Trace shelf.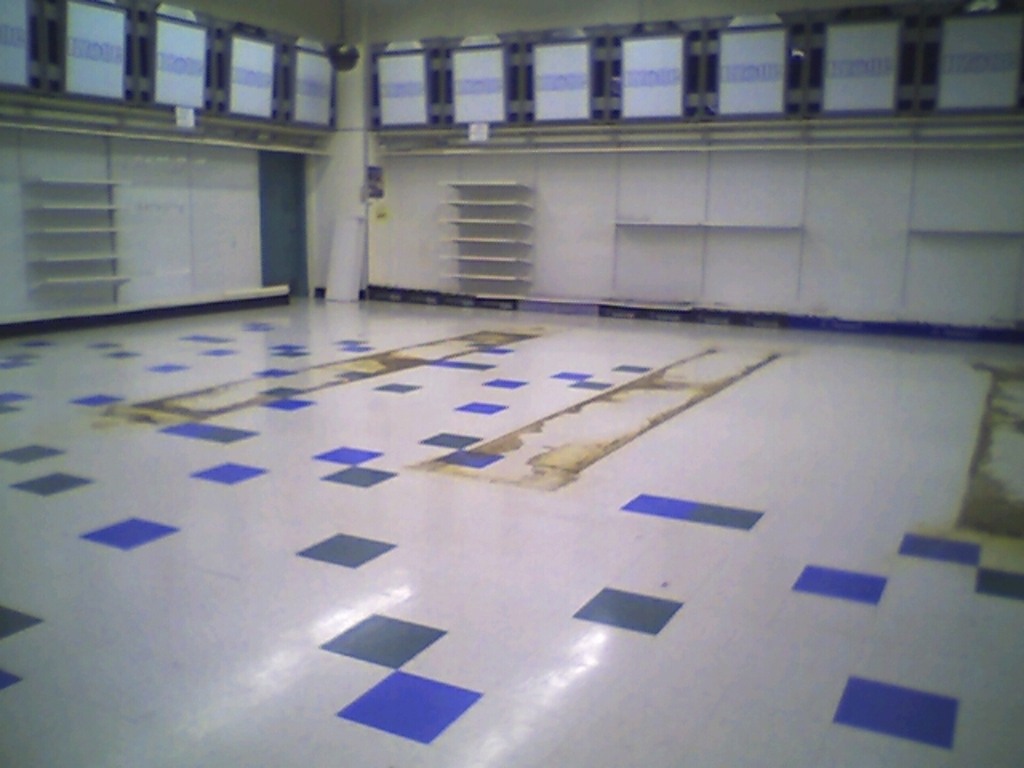
Traced to x1=902, y1=224, x2=1022, y2=238.
